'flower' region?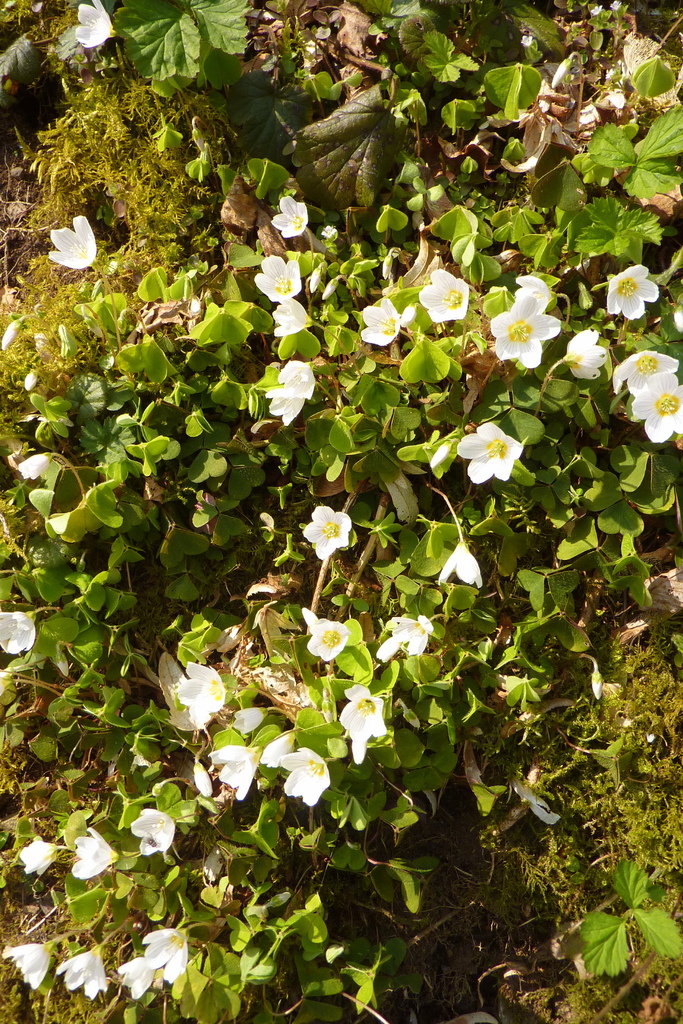
128:808:173:857
